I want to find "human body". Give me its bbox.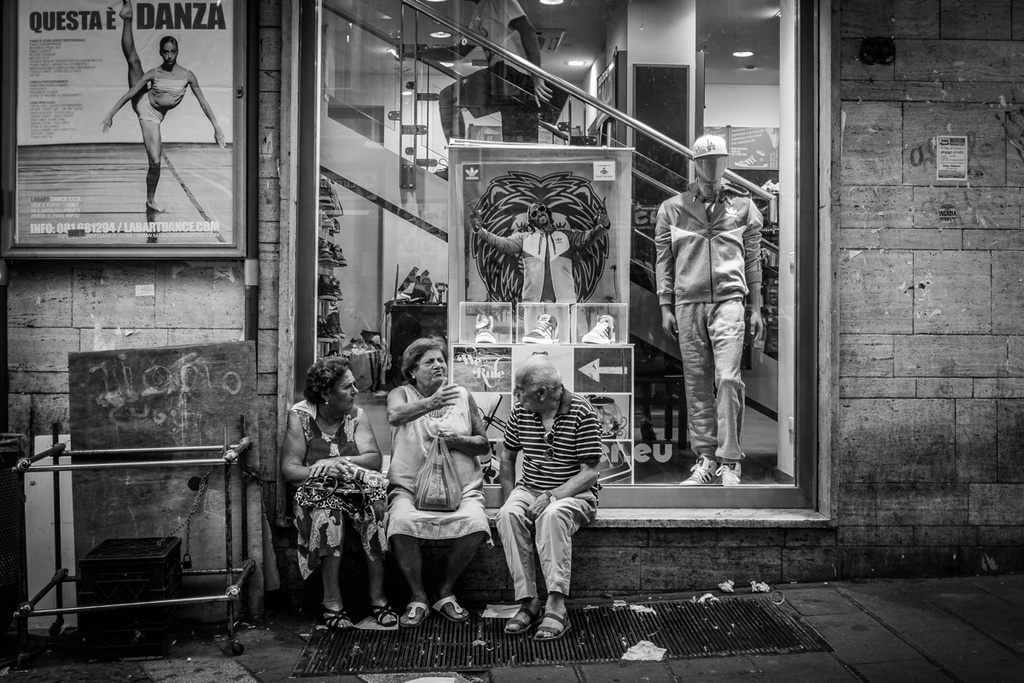
<box>467,197,606,343</box>.
